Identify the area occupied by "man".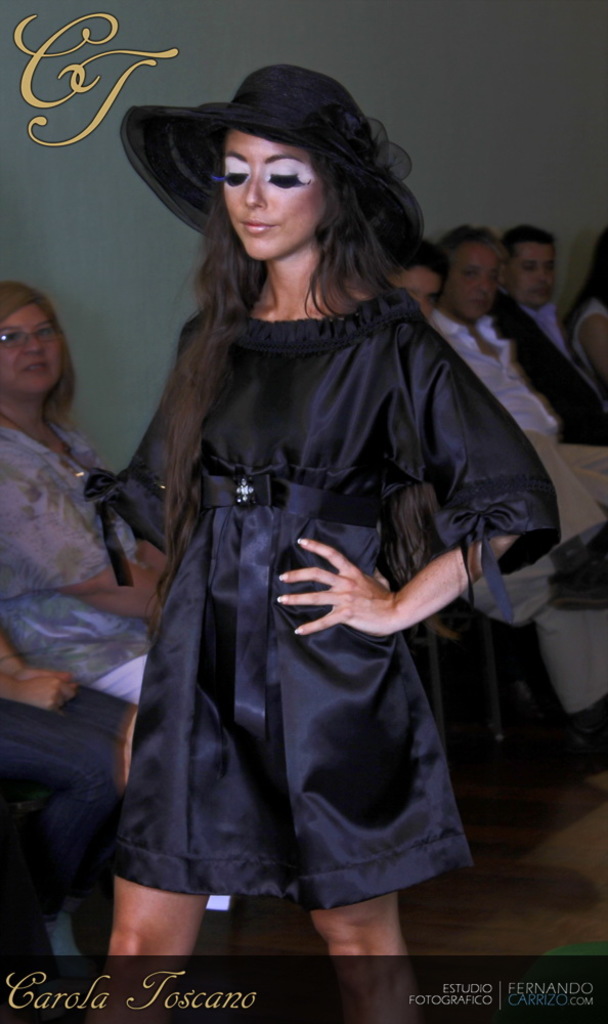
Area: [left=488, top=224, right=607, bottom=437].
